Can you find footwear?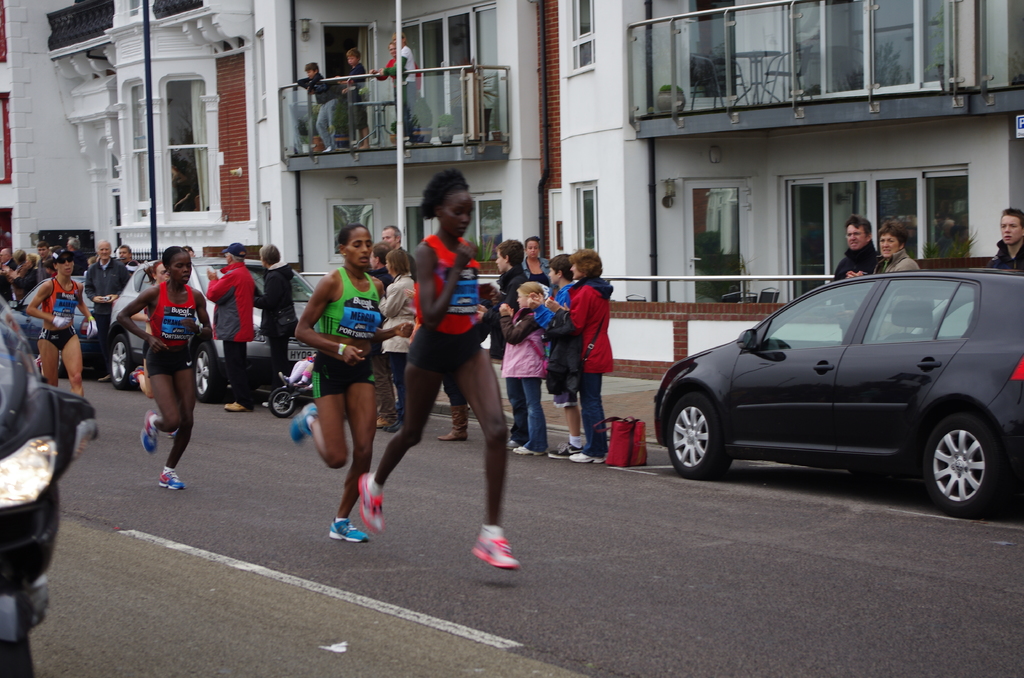
Yes, bounding box: (left=472, top=535, right=520, bottom=568).
